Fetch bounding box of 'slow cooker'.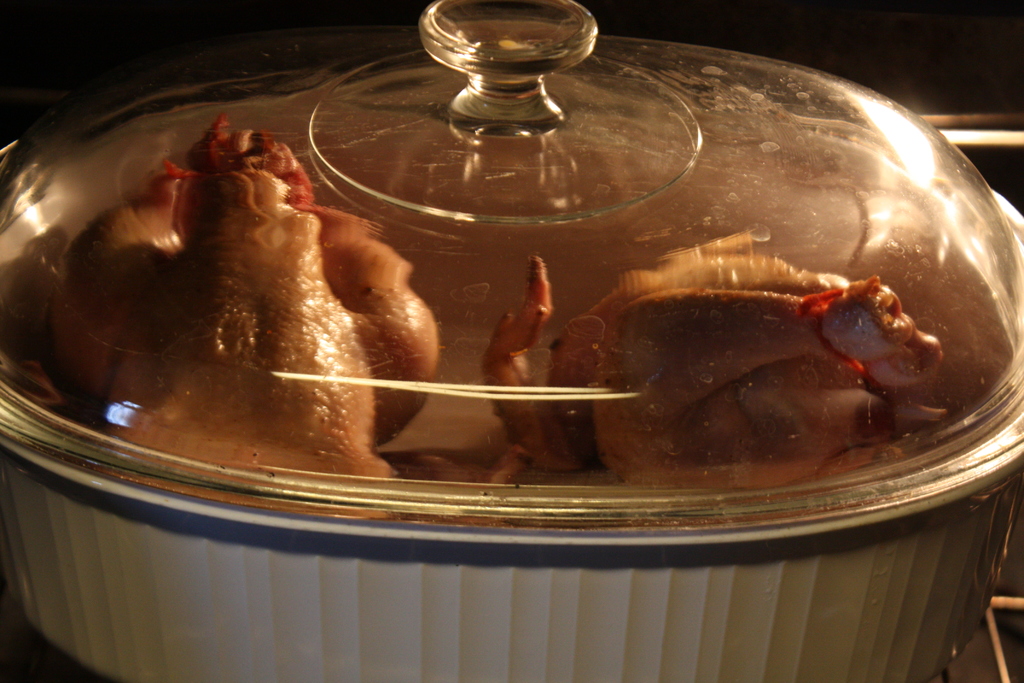
Bbox: x1=0 y1=0 x2=1023 y2=682.
